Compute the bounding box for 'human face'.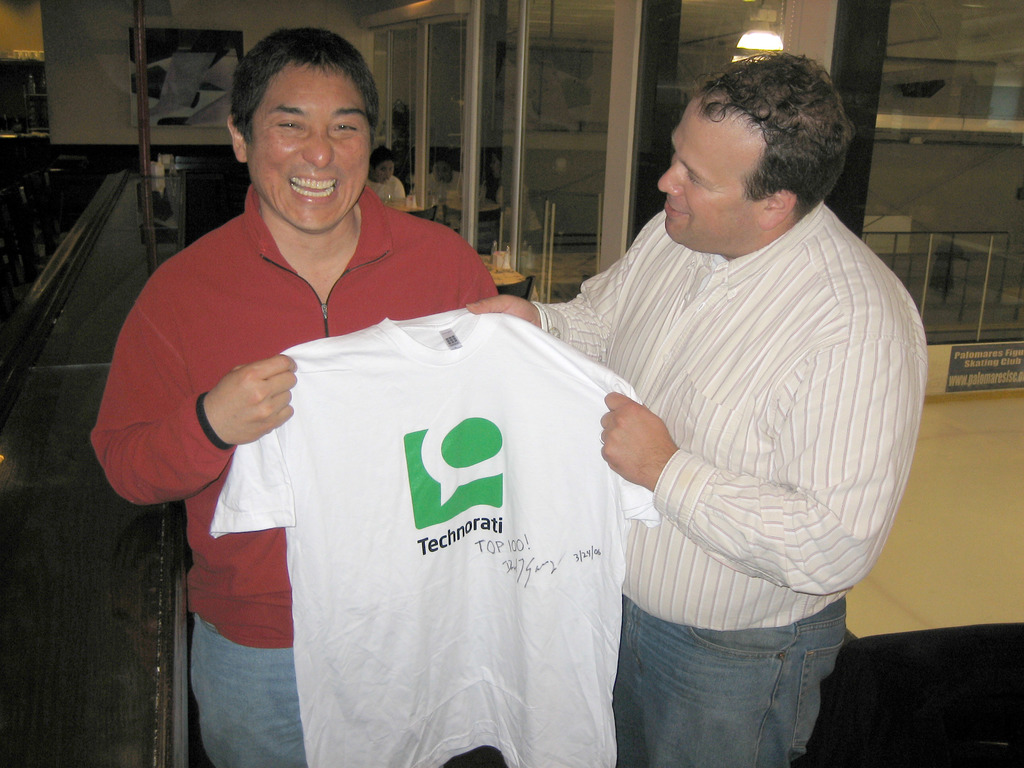
<region>244, 58, 371, 230</region>.
